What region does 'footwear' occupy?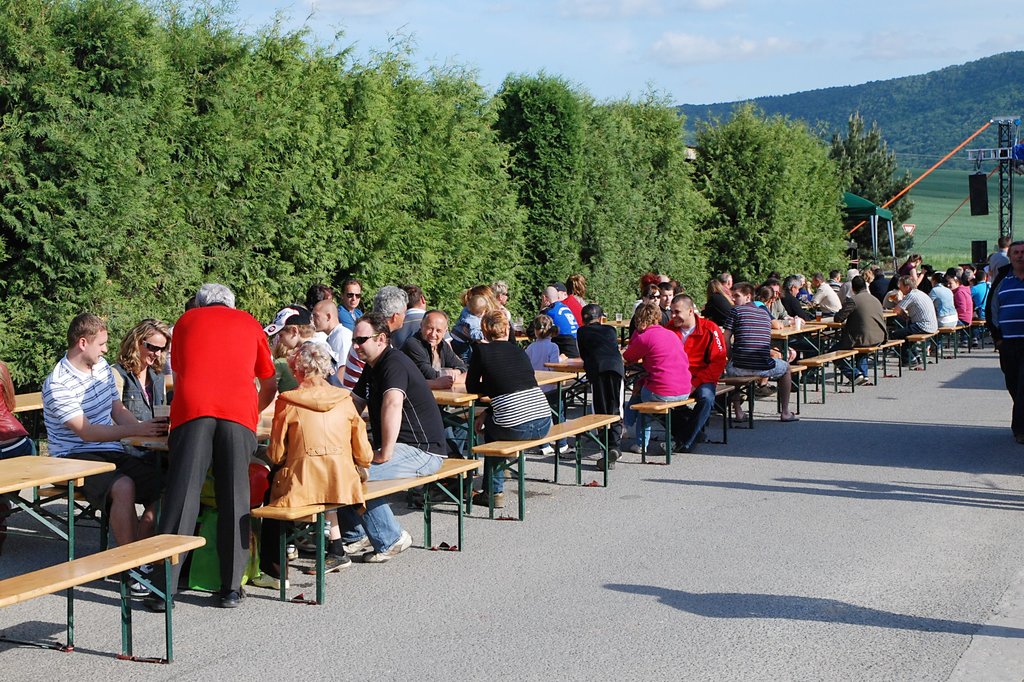
left=312, top=521, right=332, bottom=544.
